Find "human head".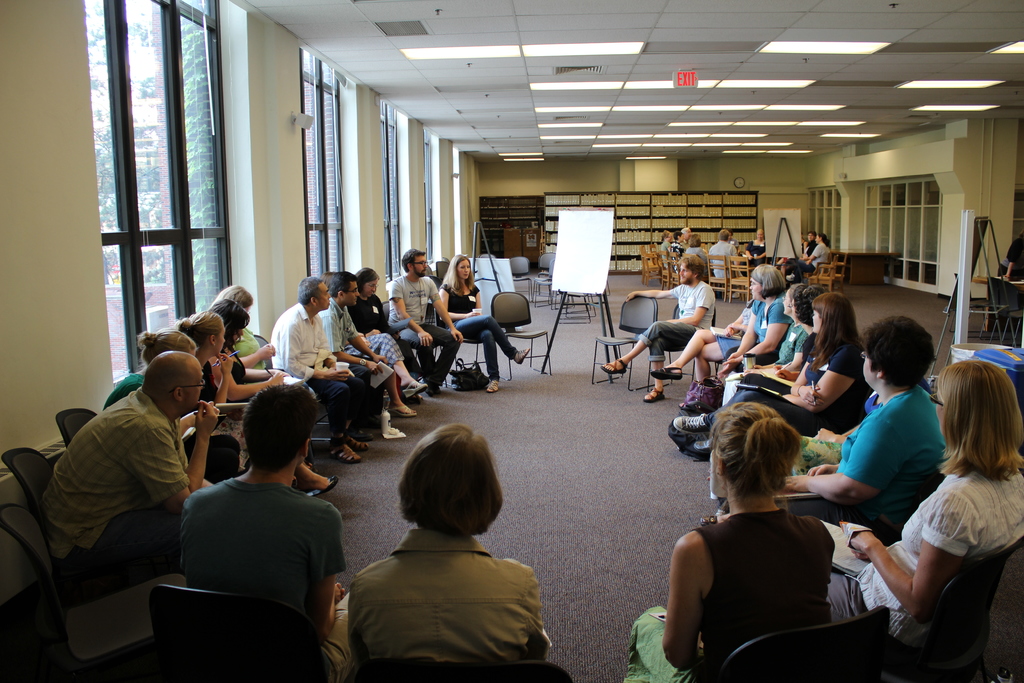
[221, 287, 252, 309].
